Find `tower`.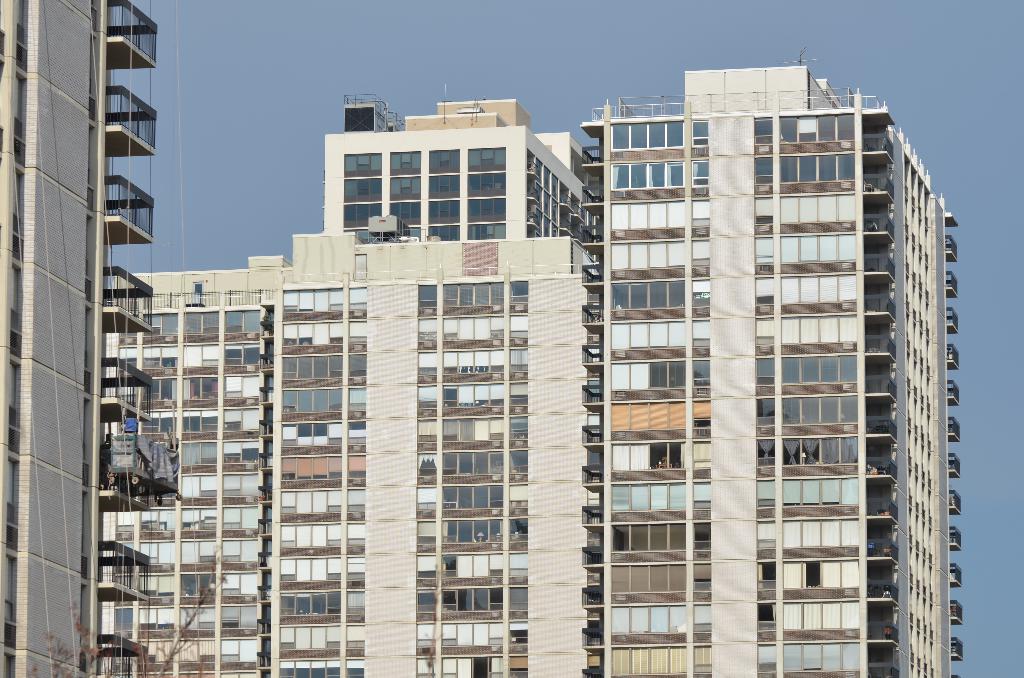
<box>72,41,1006,677</box>.
